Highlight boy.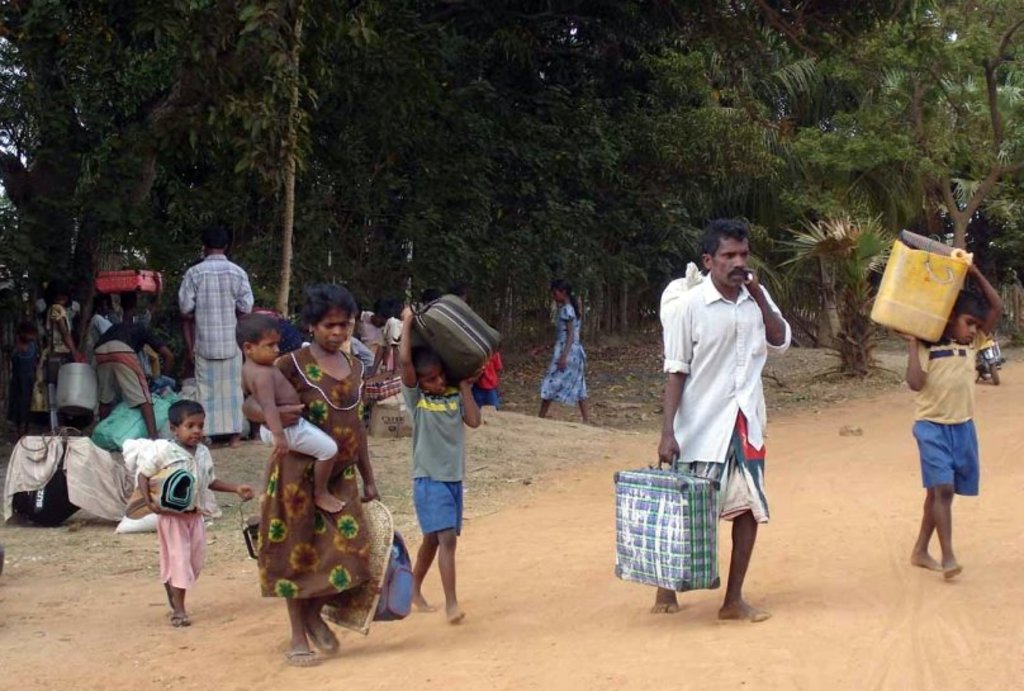
Highlighted region: left=231, top=308, right=349, bottom=512.
